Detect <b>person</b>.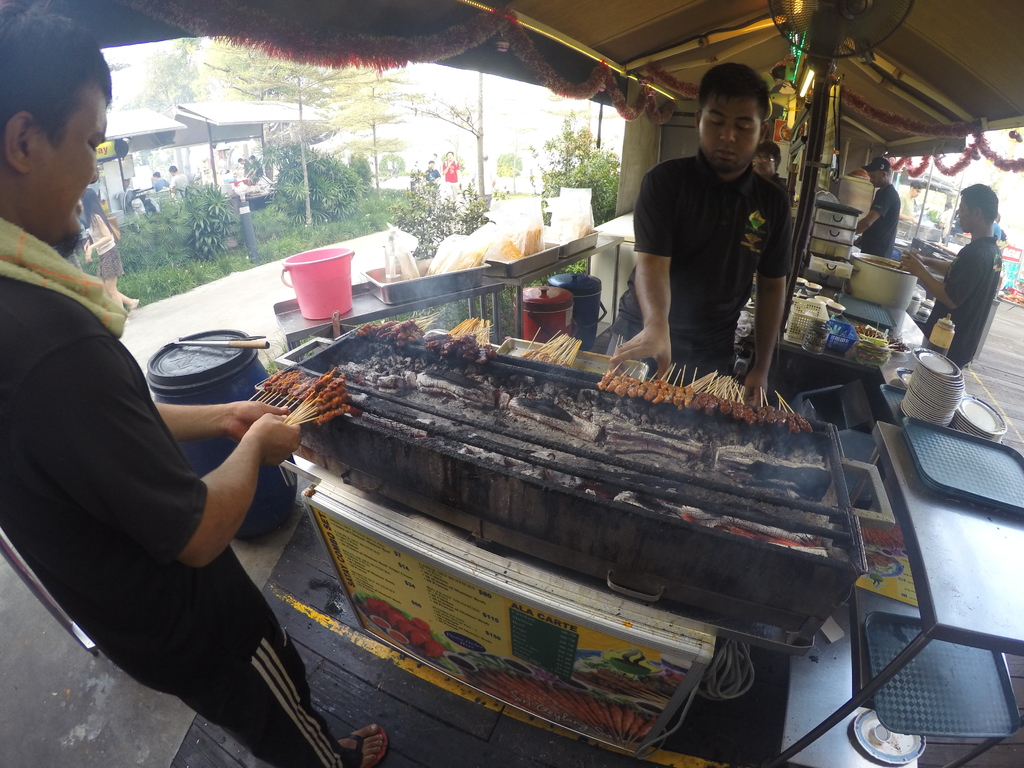
Detected at crop(240, 158, 265, 191).
